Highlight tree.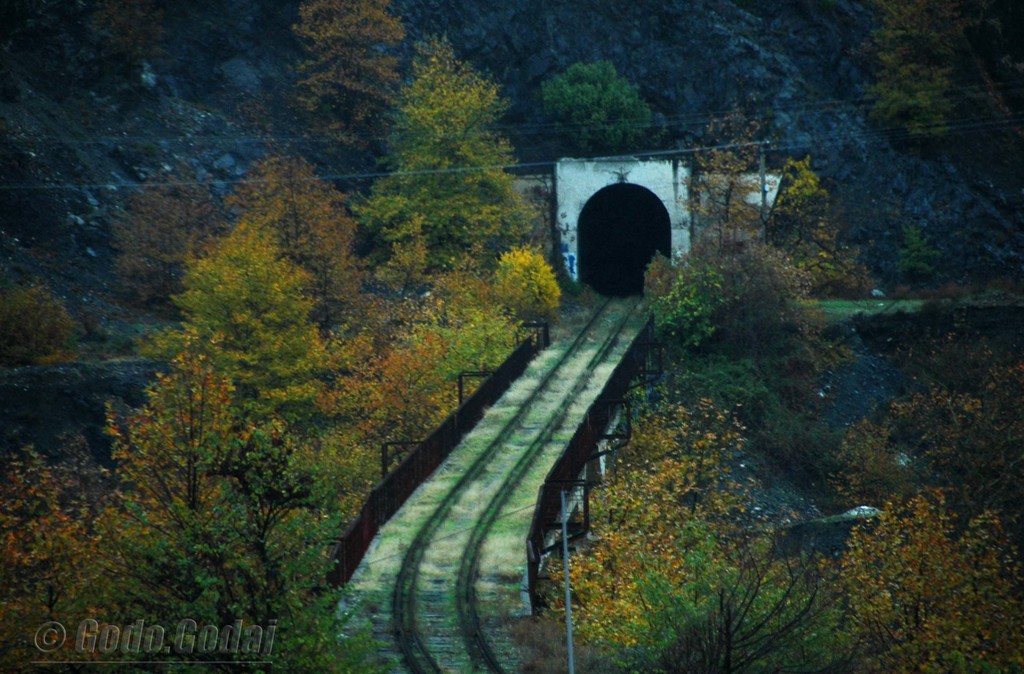
Highlighted region: l=289, t=0, r=414, b=145.
